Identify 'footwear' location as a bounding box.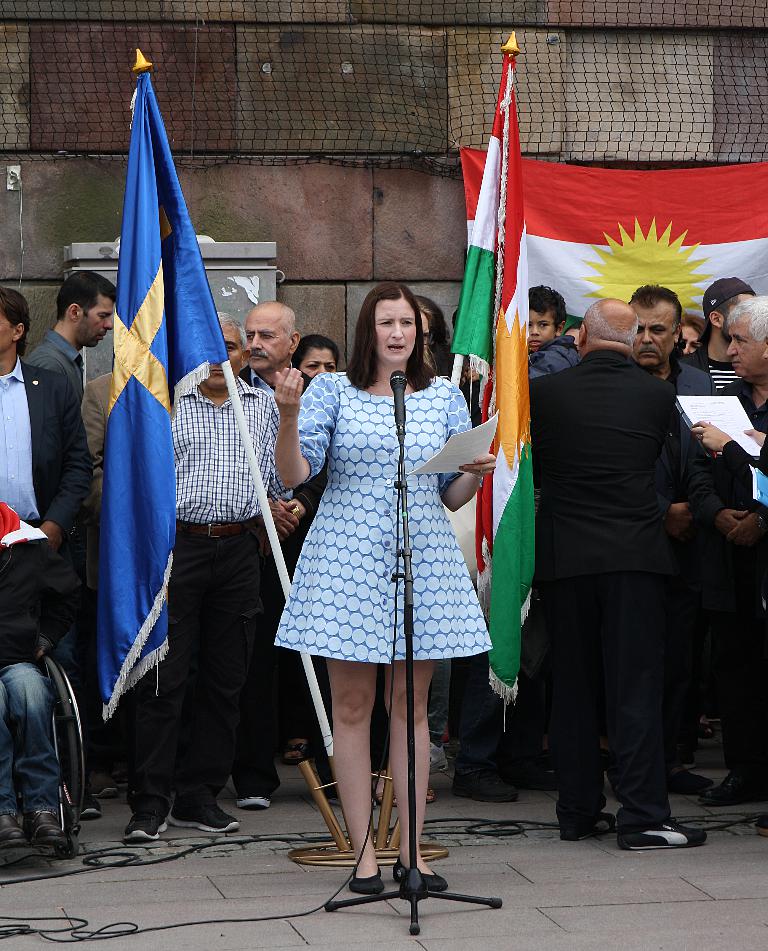
115:789:164:839.
